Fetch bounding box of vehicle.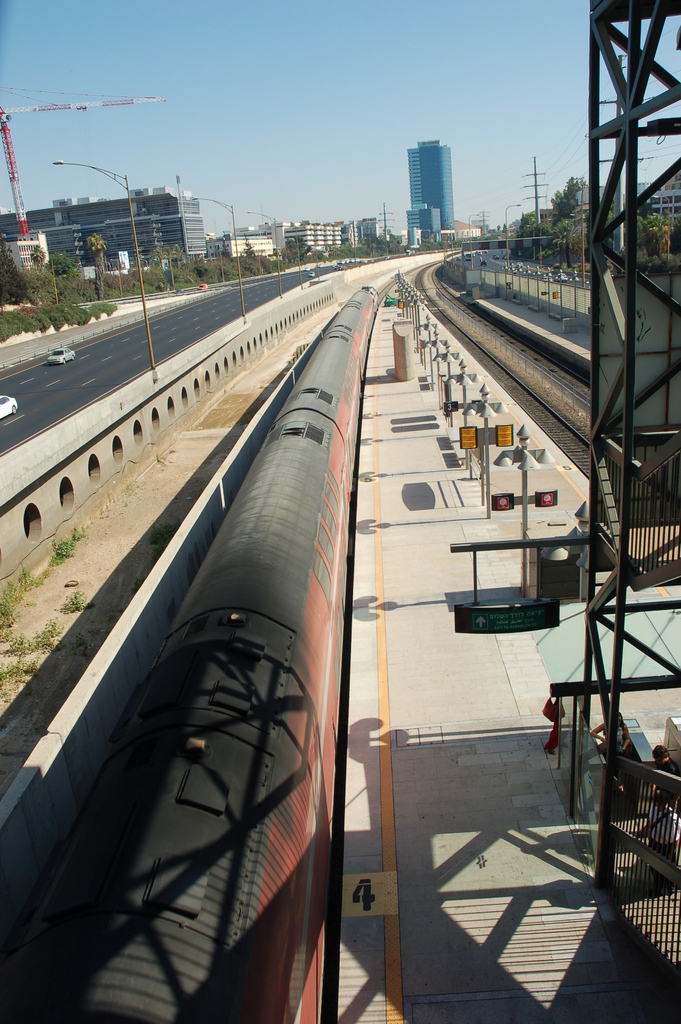
Bbox: (46, 347, 76, 364).
